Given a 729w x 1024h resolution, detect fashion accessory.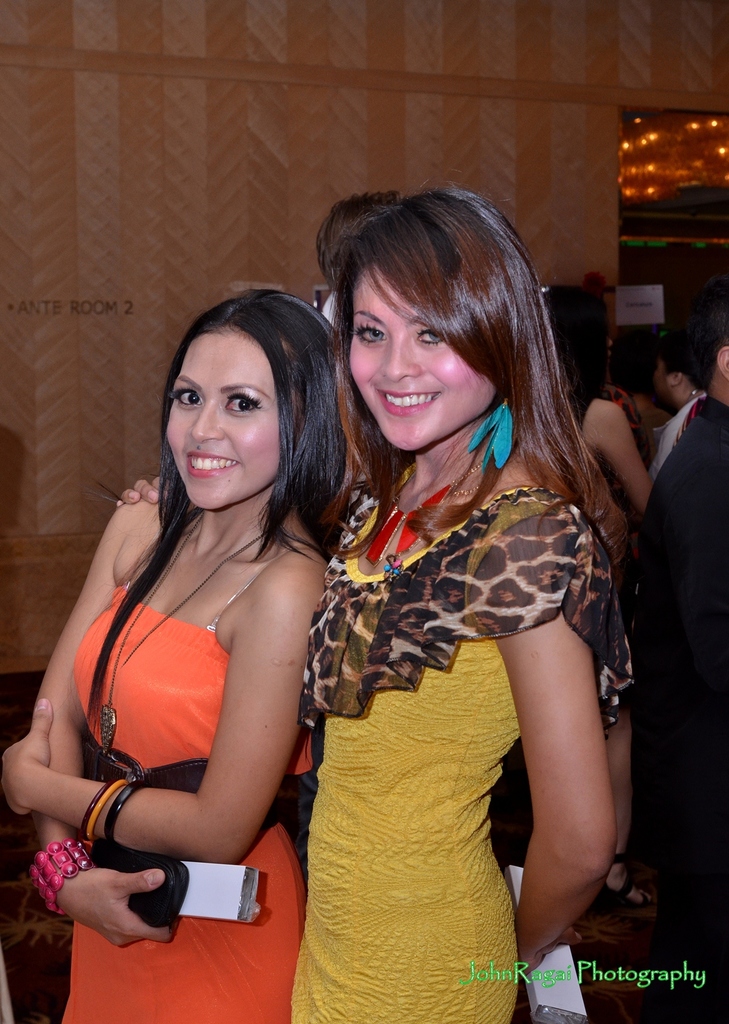
{"left": 108, "top": 786, "right": 143, "bottom": 855}.
